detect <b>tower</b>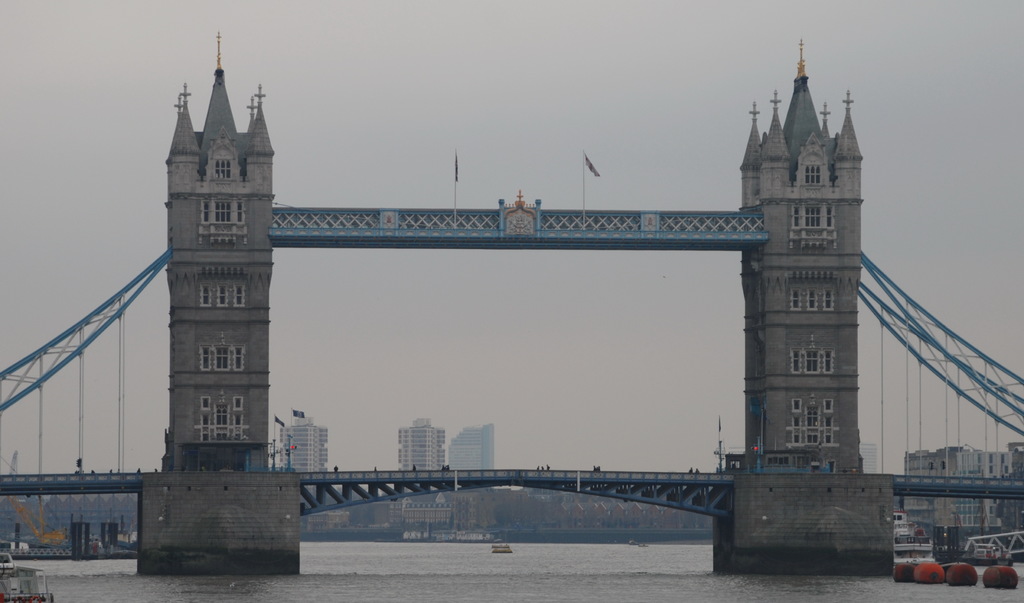
{"x1": 390, "y1": 403, "x2": 455, "y2": 476}
